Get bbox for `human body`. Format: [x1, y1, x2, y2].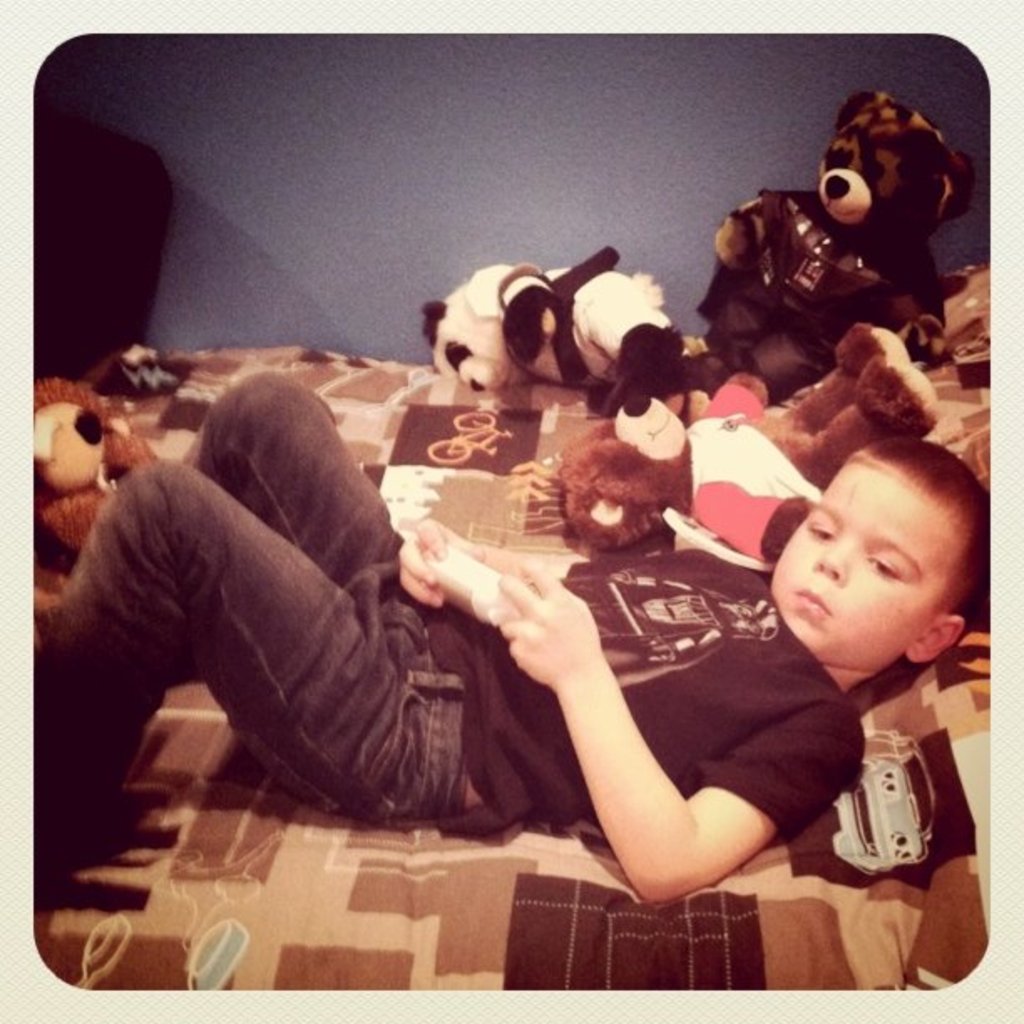
[37, 383, 980, 900].
